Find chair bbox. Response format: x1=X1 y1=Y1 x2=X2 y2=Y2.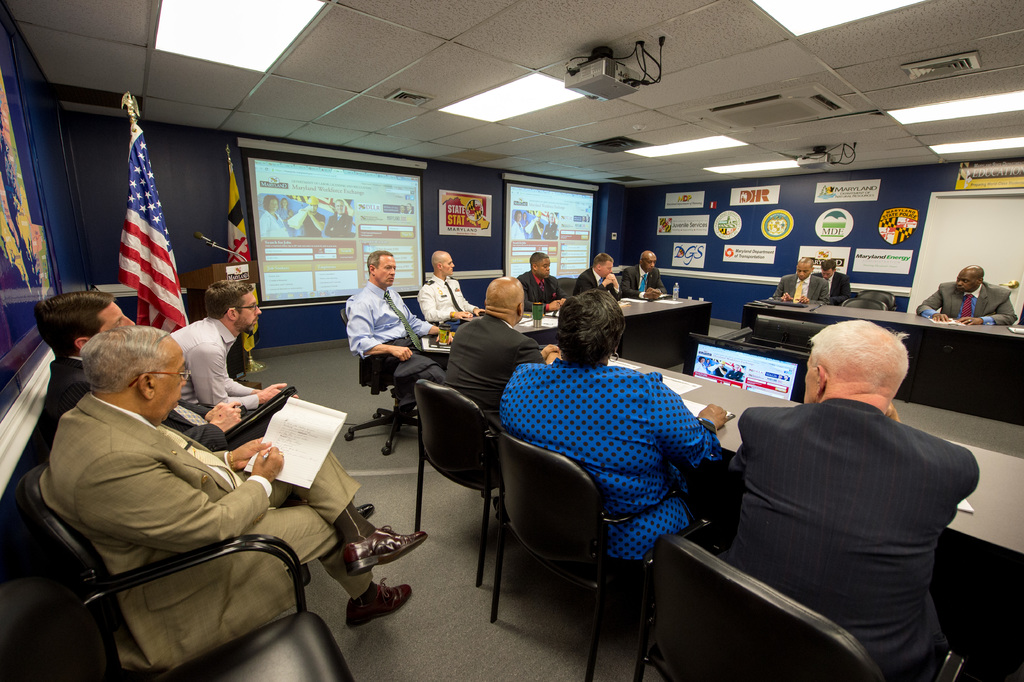
x1=0 y1=536 x2=358 y2=681.
